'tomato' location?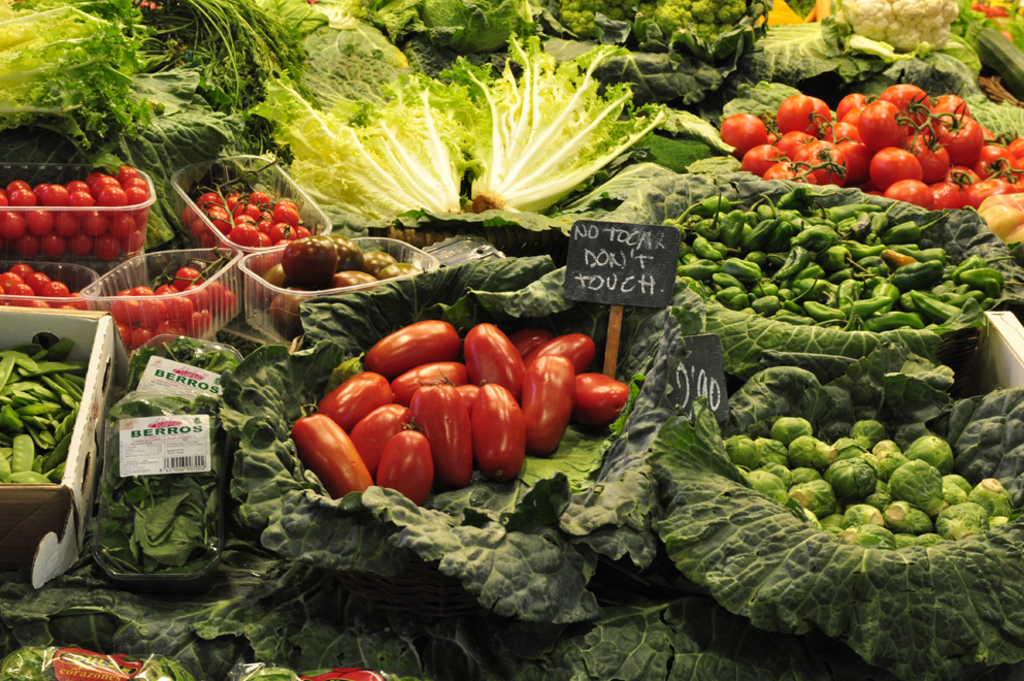
BBox(572, 371, 629, 423)
